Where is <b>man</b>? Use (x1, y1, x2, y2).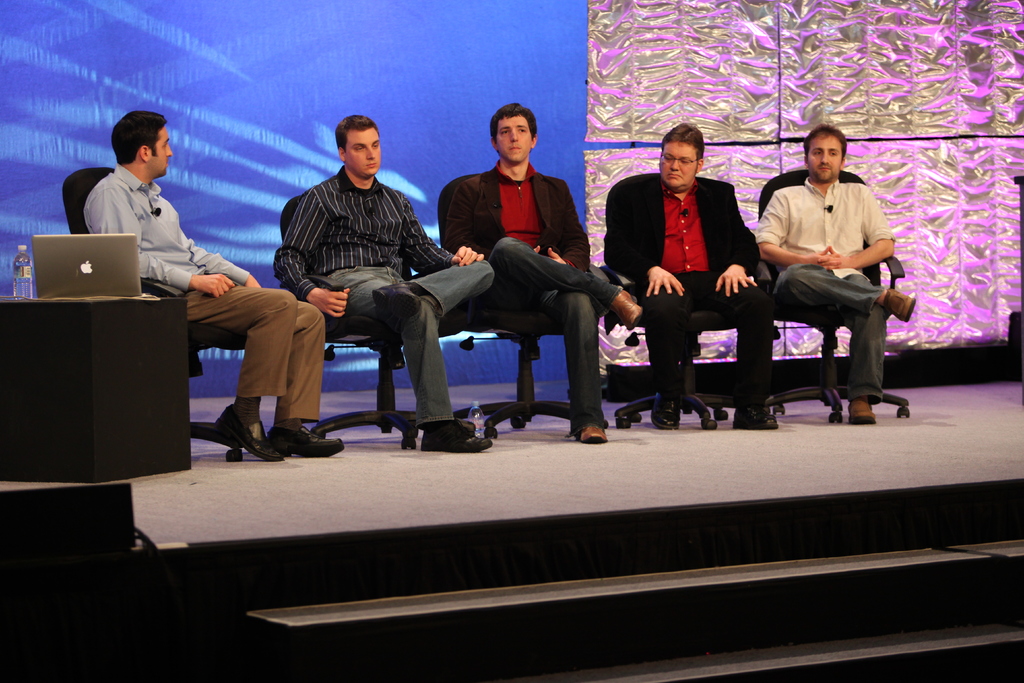
(604, 122, 780, 429).
